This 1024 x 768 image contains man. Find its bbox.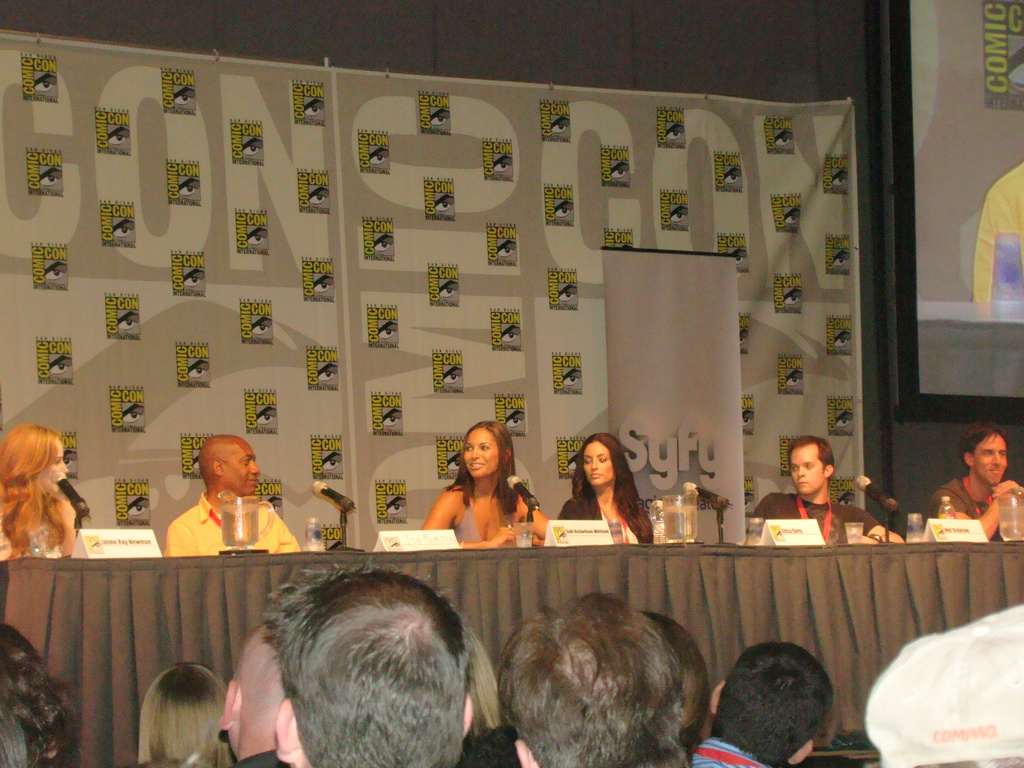
rect(910, 433, 1023, 566).
